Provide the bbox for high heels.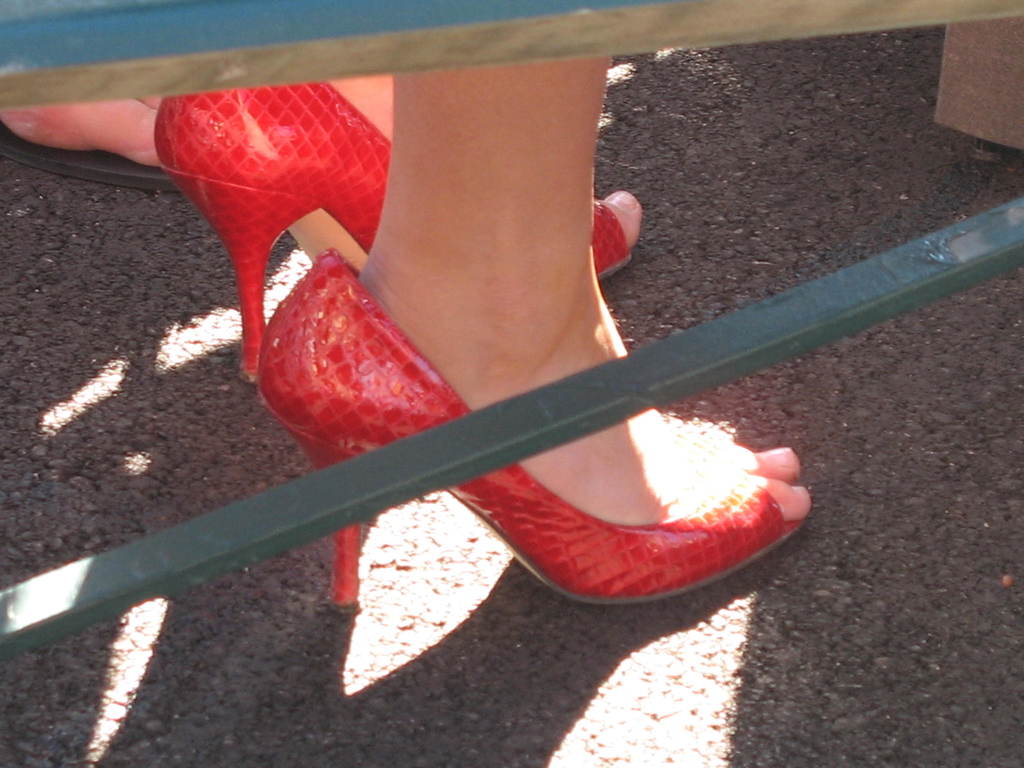
308:269:825:621.
